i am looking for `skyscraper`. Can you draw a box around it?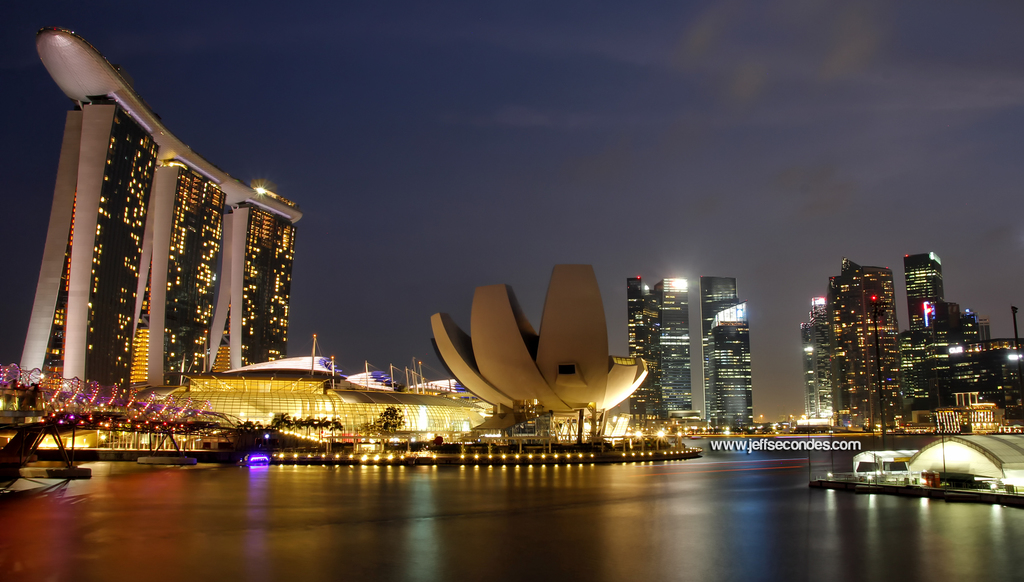
Sure, the bounding box is box=[798, 291, 818, 419].
